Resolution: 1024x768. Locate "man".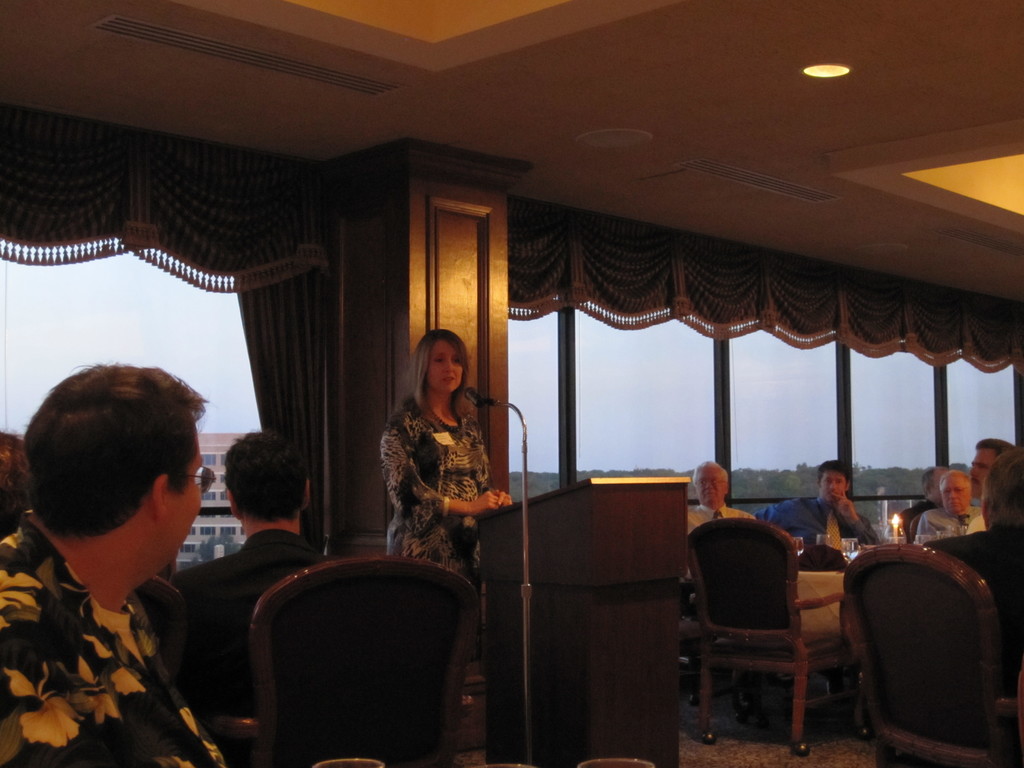
box=[0, 360, 240, 767].
